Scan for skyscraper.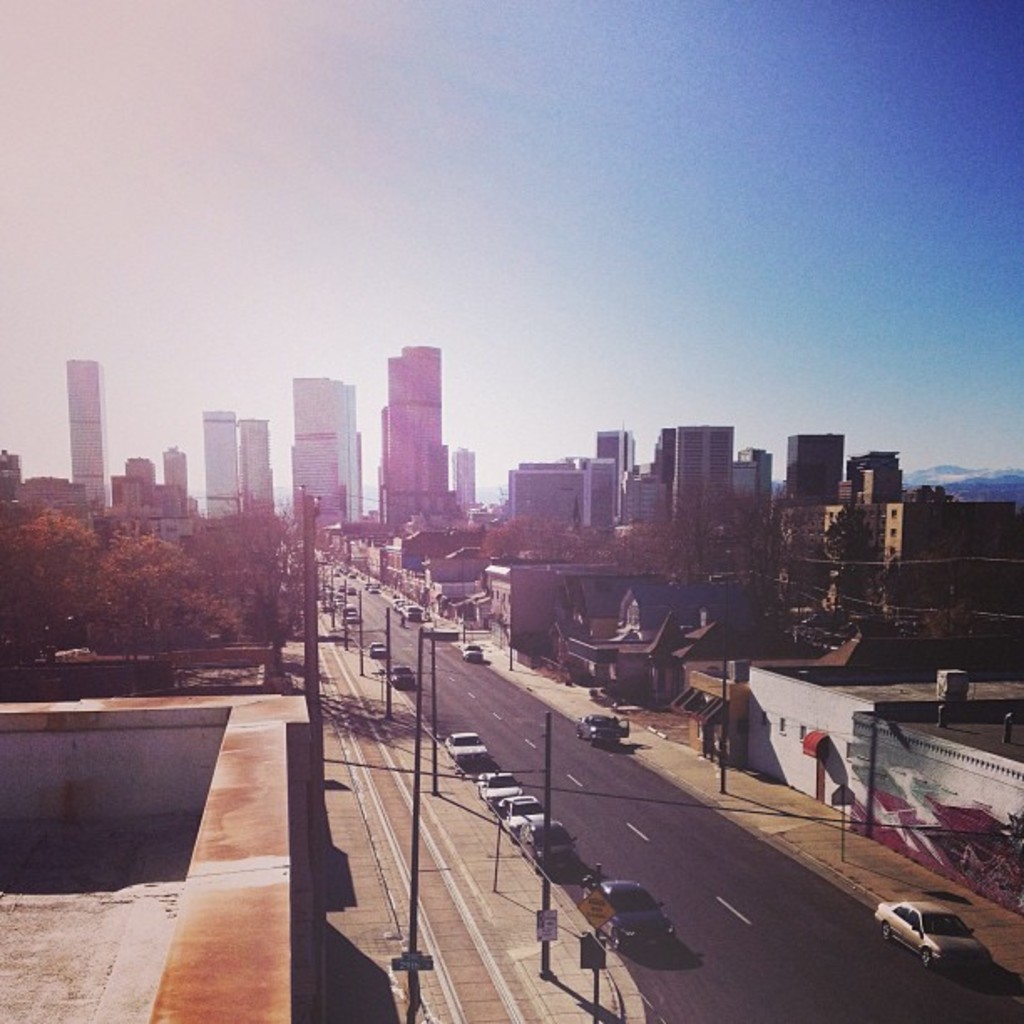
Scan result: rect(206, 410, 241, 512).
